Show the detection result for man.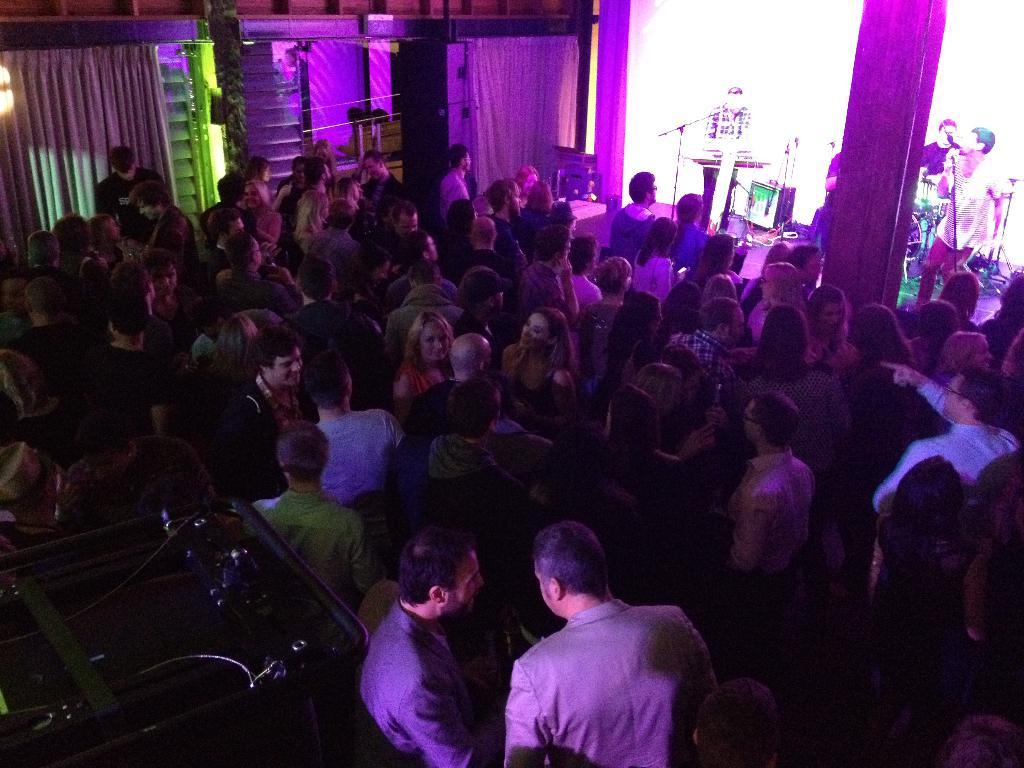
351, 525, 500, 767.
